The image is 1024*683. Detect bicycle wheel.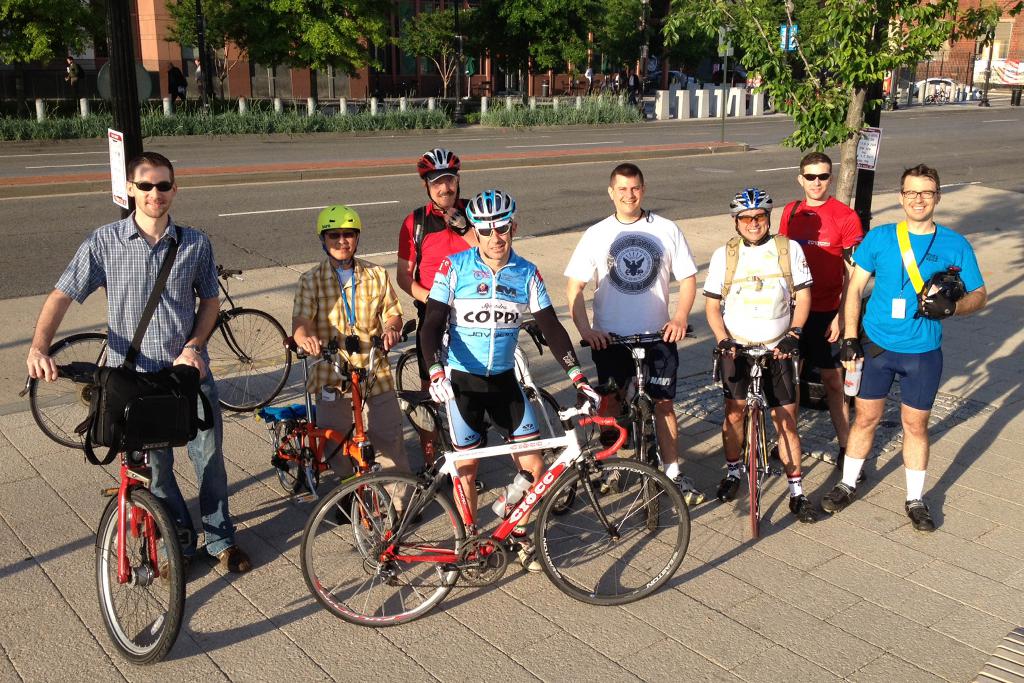
Detection: rect(72, 475, 184, 667).
